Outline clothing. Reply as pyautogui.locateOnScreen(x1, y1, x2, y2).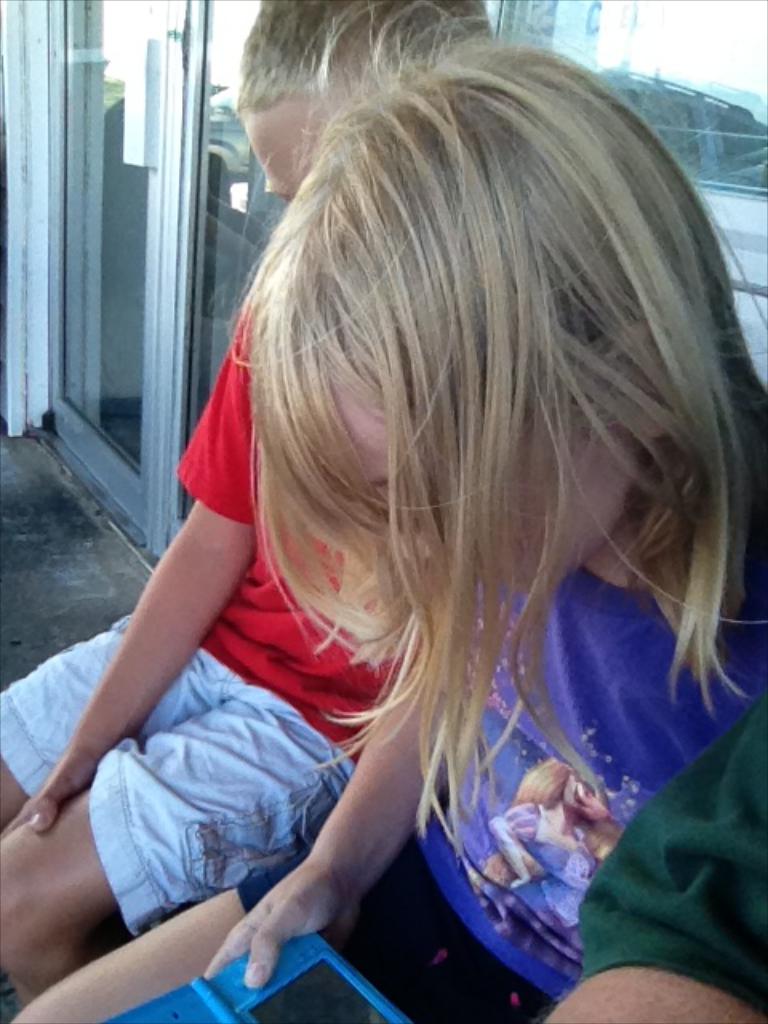
pyautogui.locateOnScreen(245, 570, 762, 1022).
